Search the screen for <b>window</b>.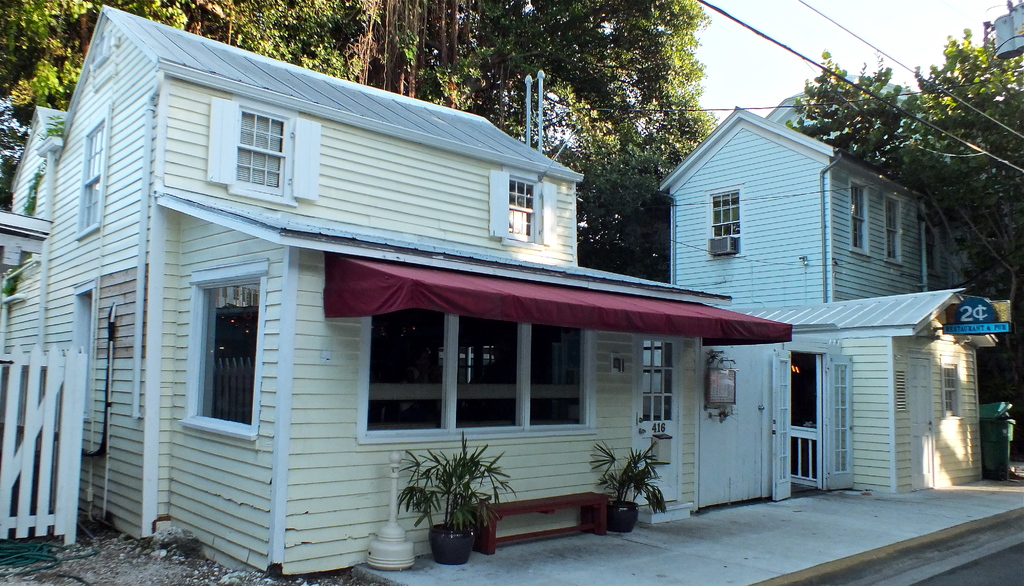
Found at pyautogui.locateOnScreen(73, 101, 113, 242).
